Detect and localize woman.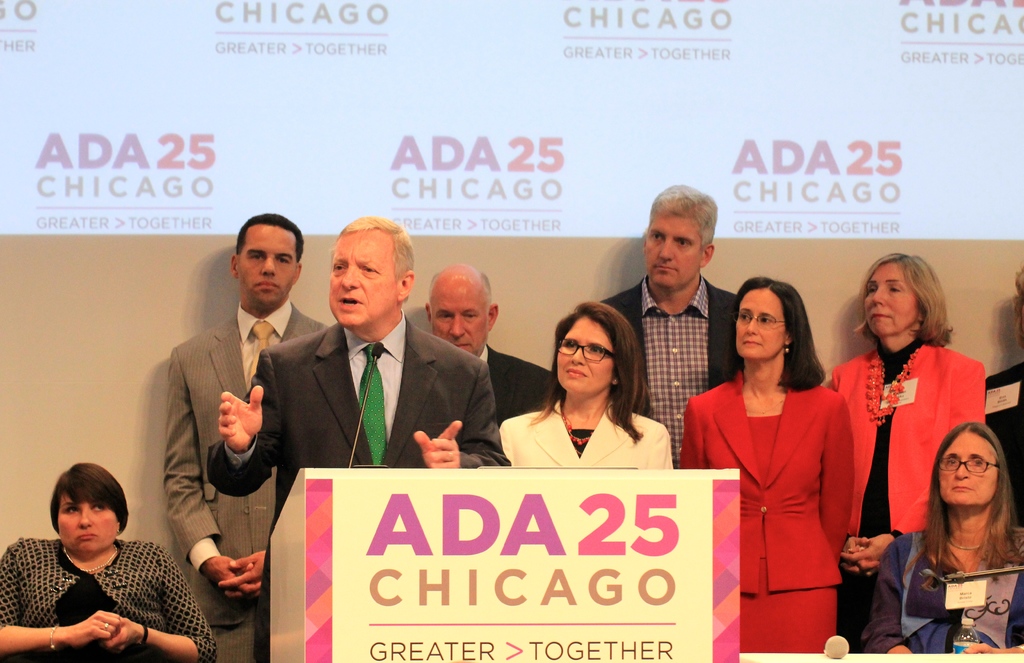
Localized at detection(497, 299, 668, 471).
